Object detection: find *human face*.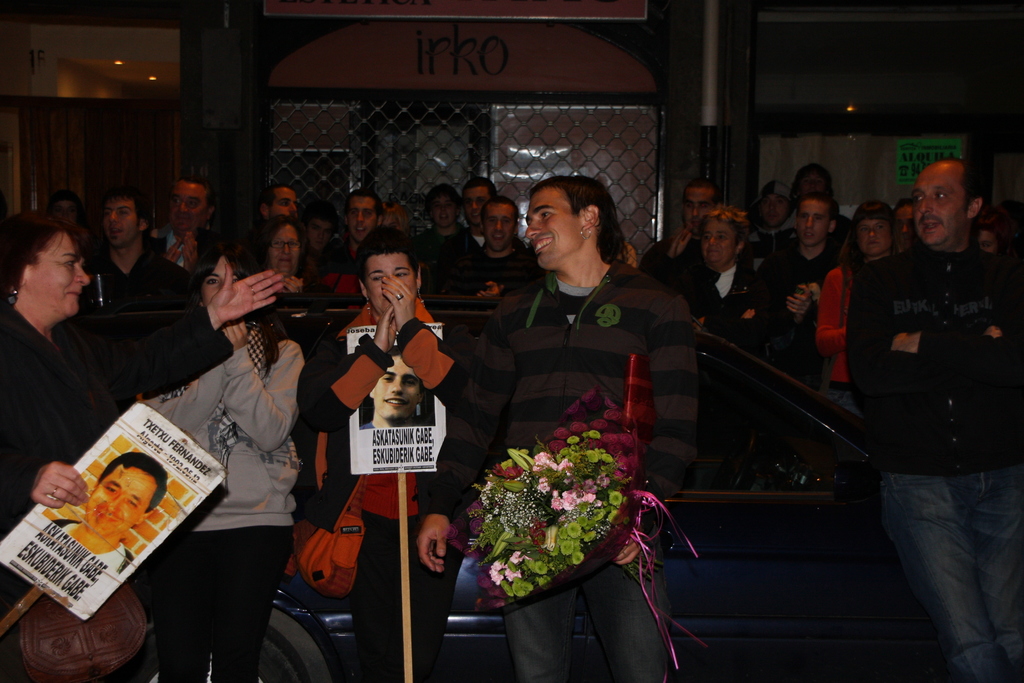
<region>264, 180, 302, 219</region>.
